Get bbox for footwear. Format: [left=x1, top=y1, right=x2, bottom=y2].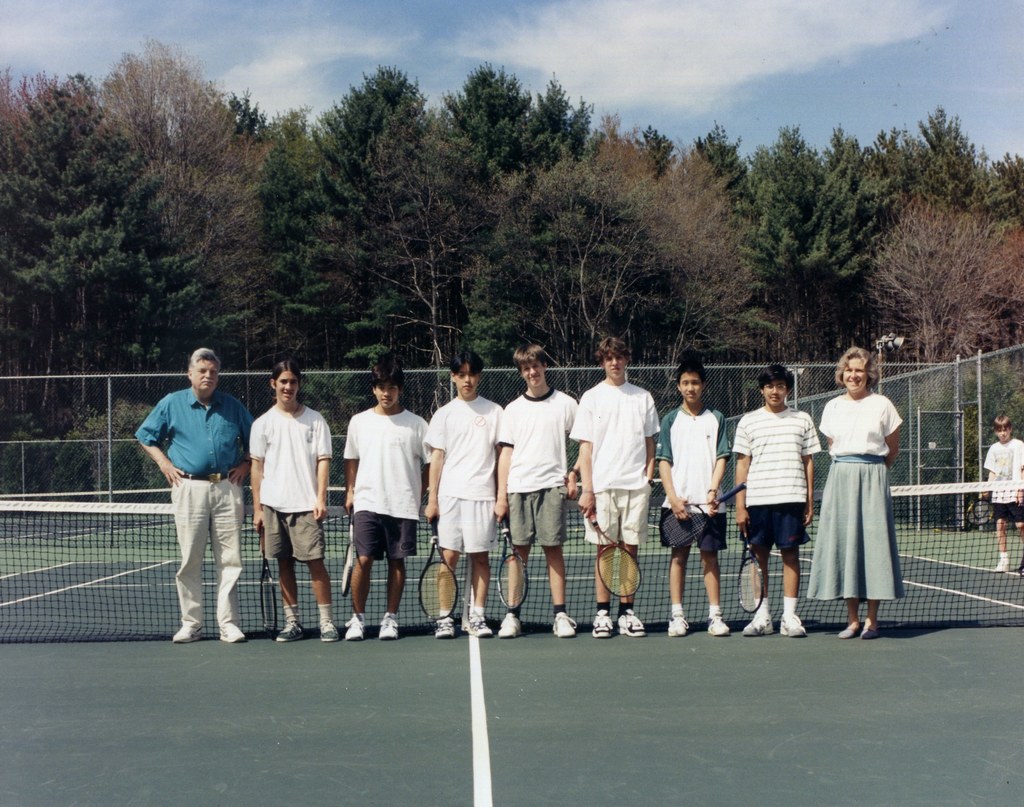
[left=322, top=624, right=339, bottom=642].
